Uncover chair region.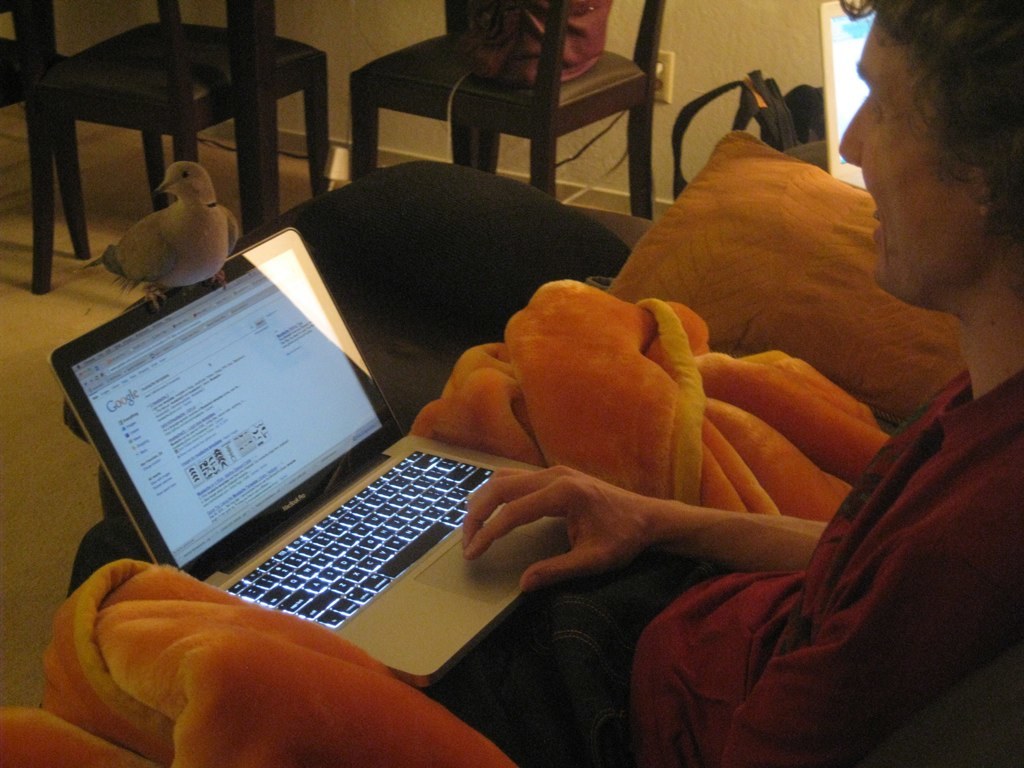
Uncovered: [0, 0, 175, 291].
